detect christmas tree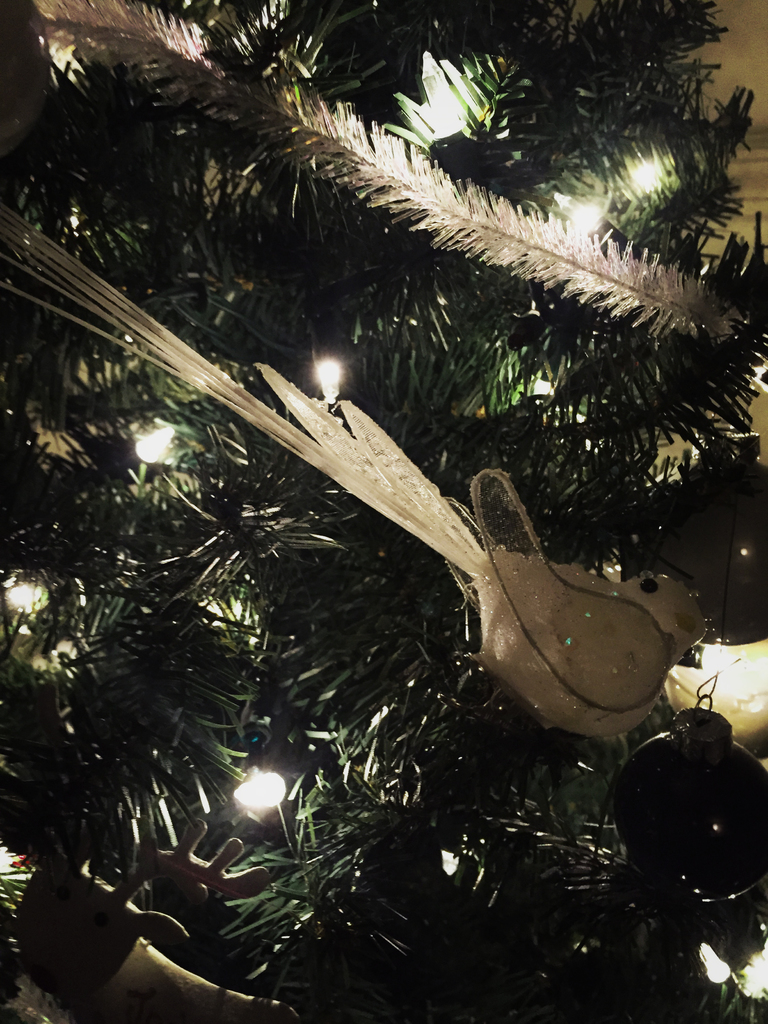
x1=0 y1=0 x2=760 y2=1023
